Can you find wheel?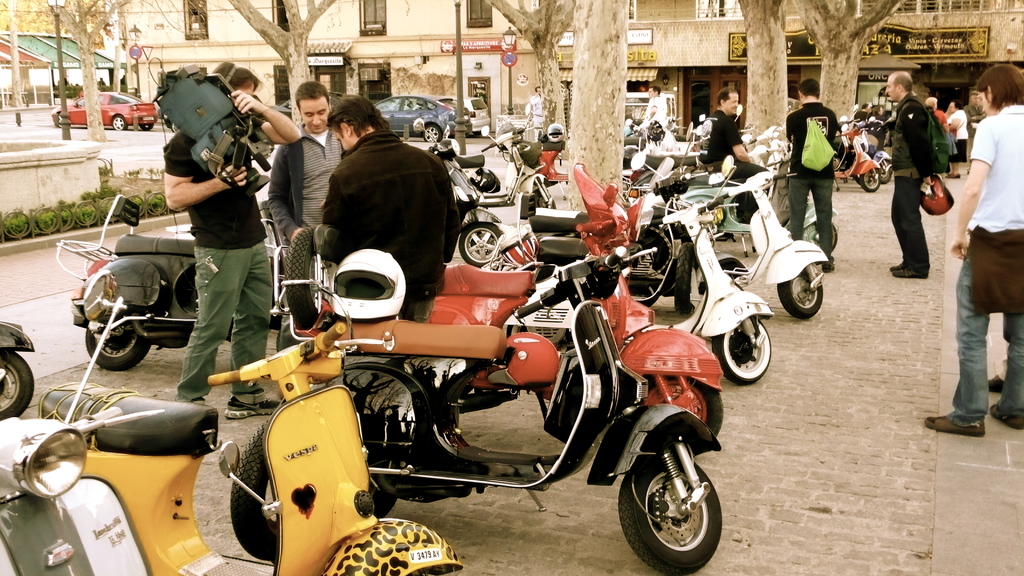
Yes, bounding box: 650,158,674,190.
